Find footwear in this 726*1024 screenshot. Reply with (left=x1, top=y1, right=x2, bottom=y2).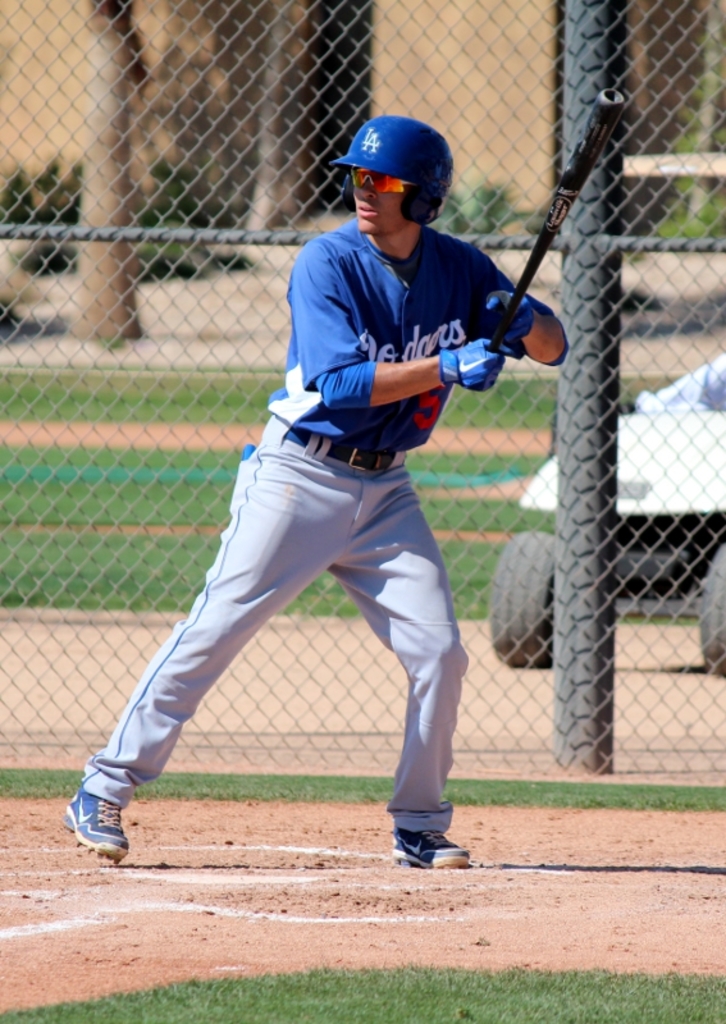
(left=58, top=785, right=124, bottom=867).
